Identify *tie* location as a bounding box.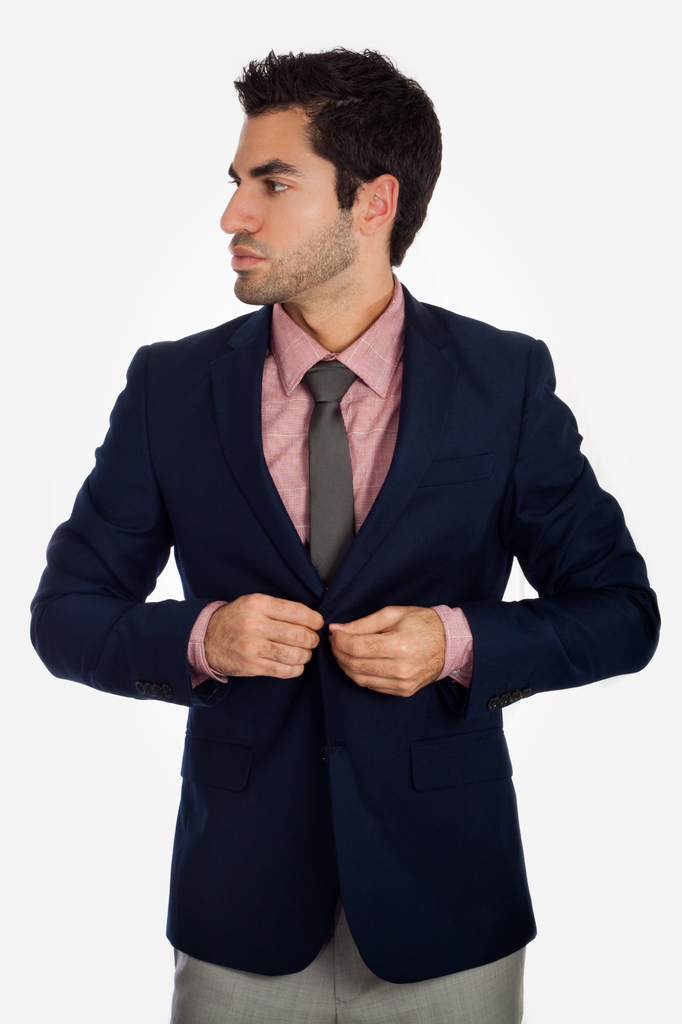
(left=295, top=353, right=361, bottom=589).
